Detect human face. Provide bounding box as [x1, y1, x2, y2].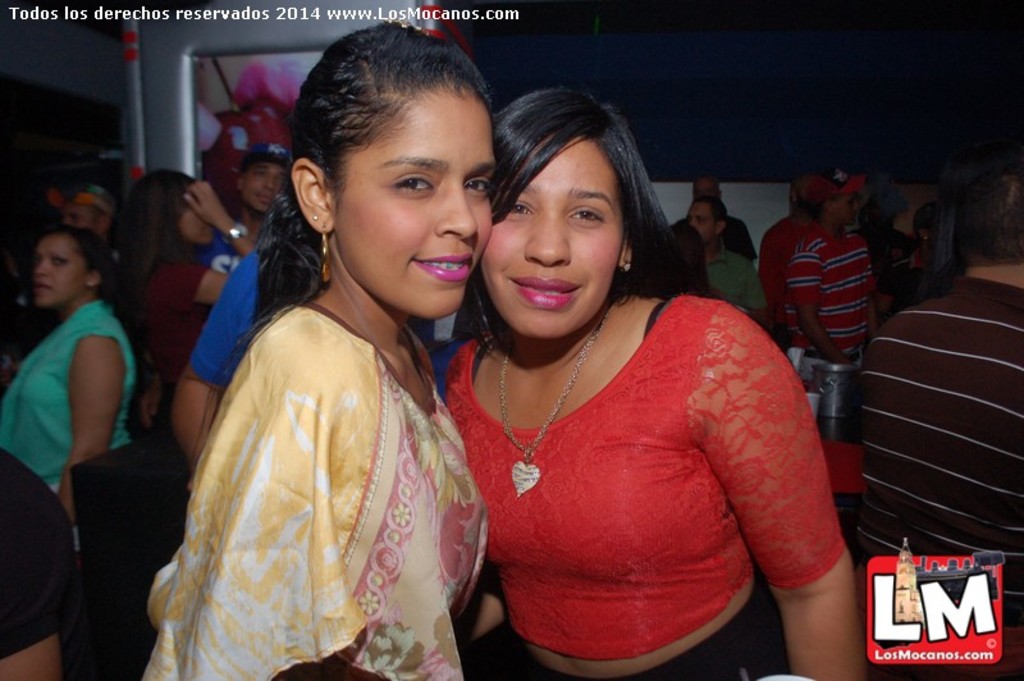
[836, 189, 858, 224].
